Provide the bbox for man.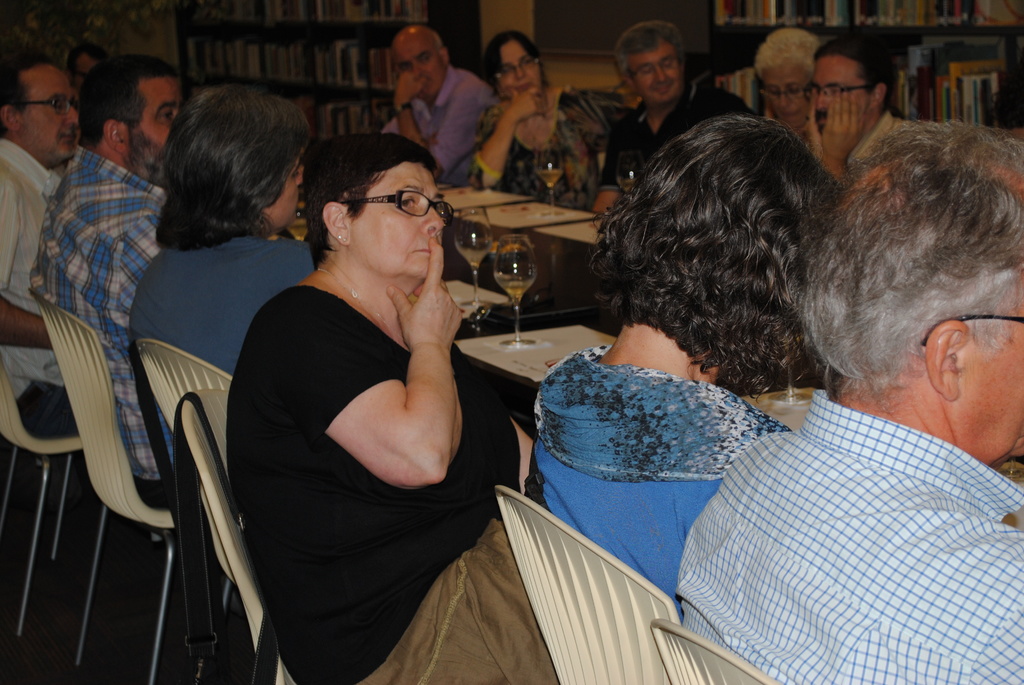
detection(381, 25, 496, 187).
